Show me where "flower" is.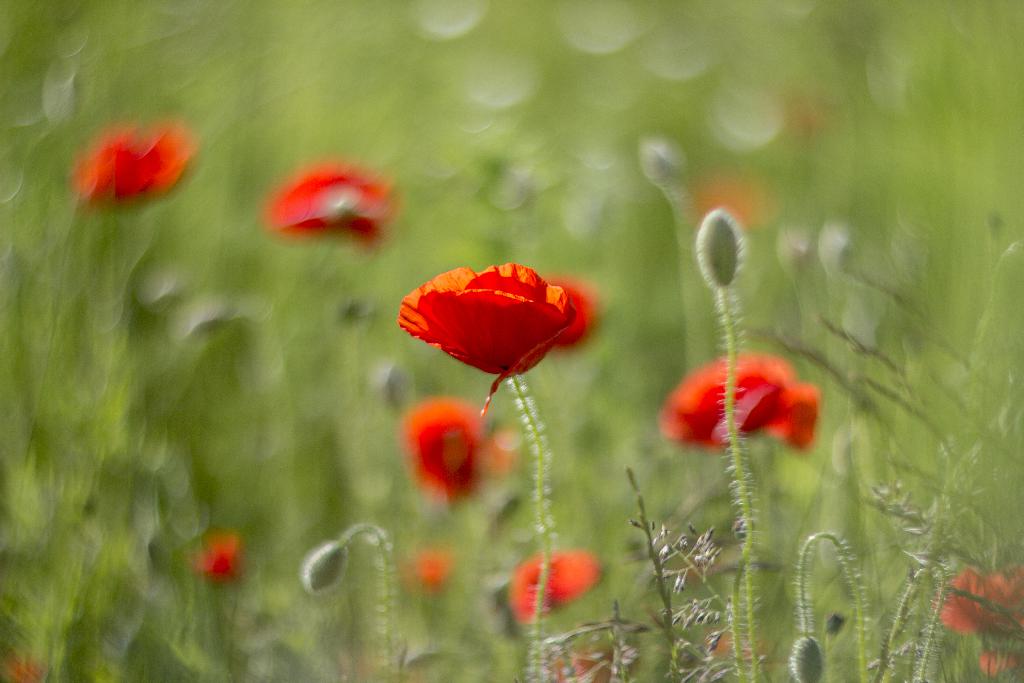
"flower" is at {"x1": 189, "y1": 528, "x2": 240, "y2": 588}.
